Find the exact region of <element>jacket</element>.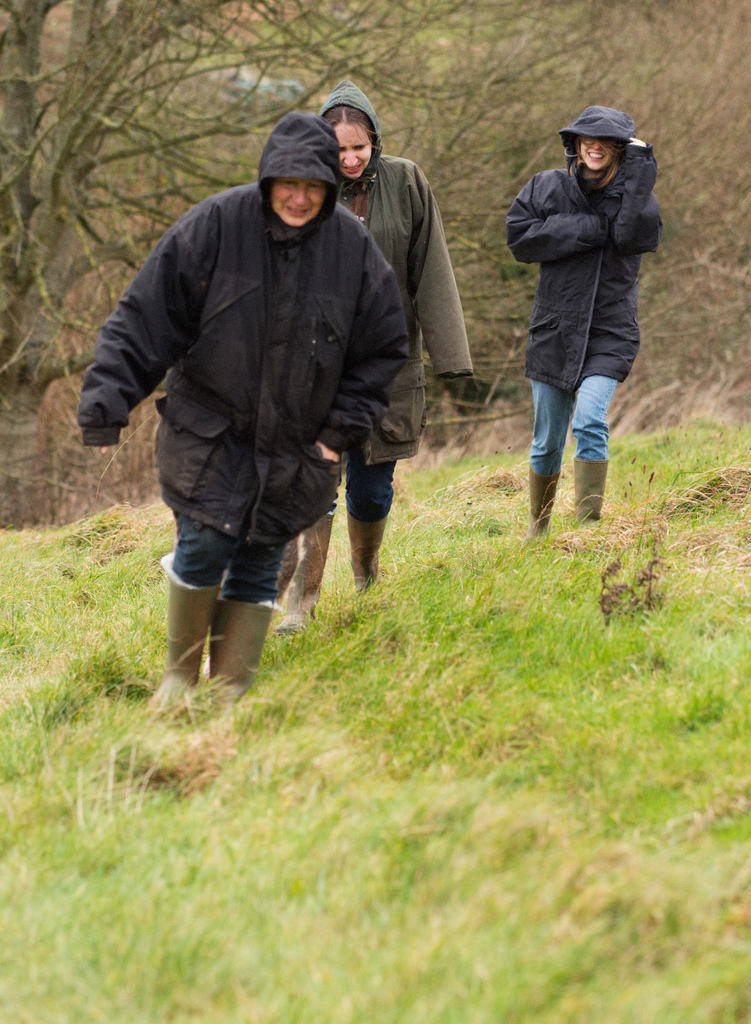
Exact region: detection(305, 77, 476, 471).
